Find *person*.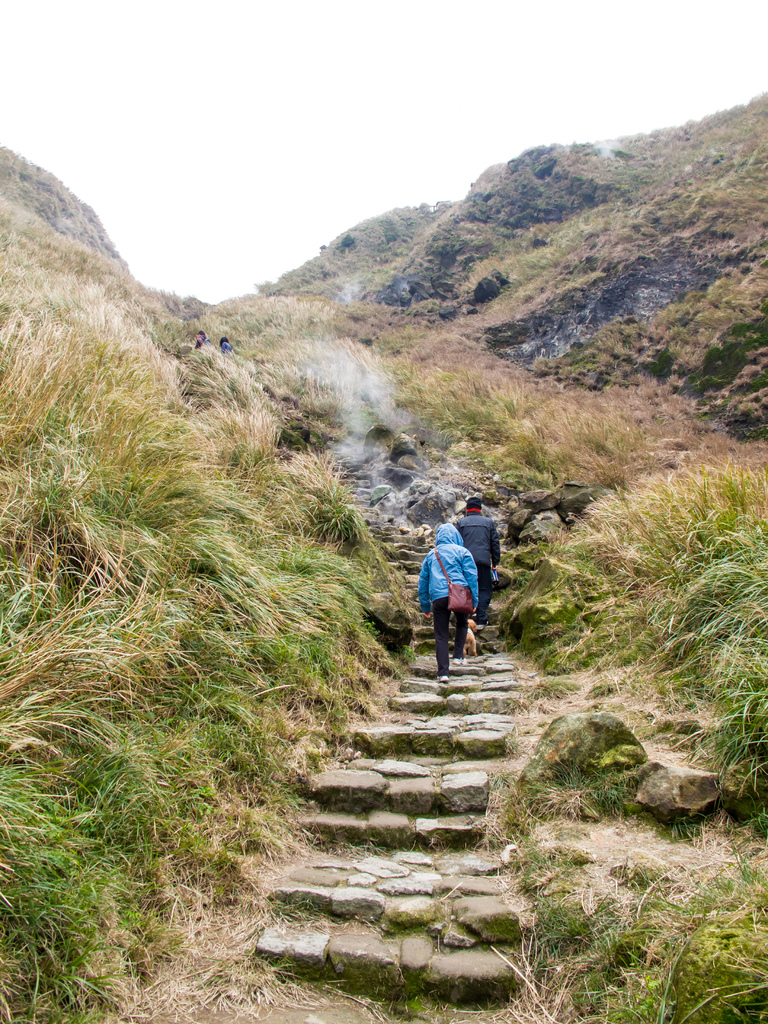
BBox(214, 333, 235, 360).
